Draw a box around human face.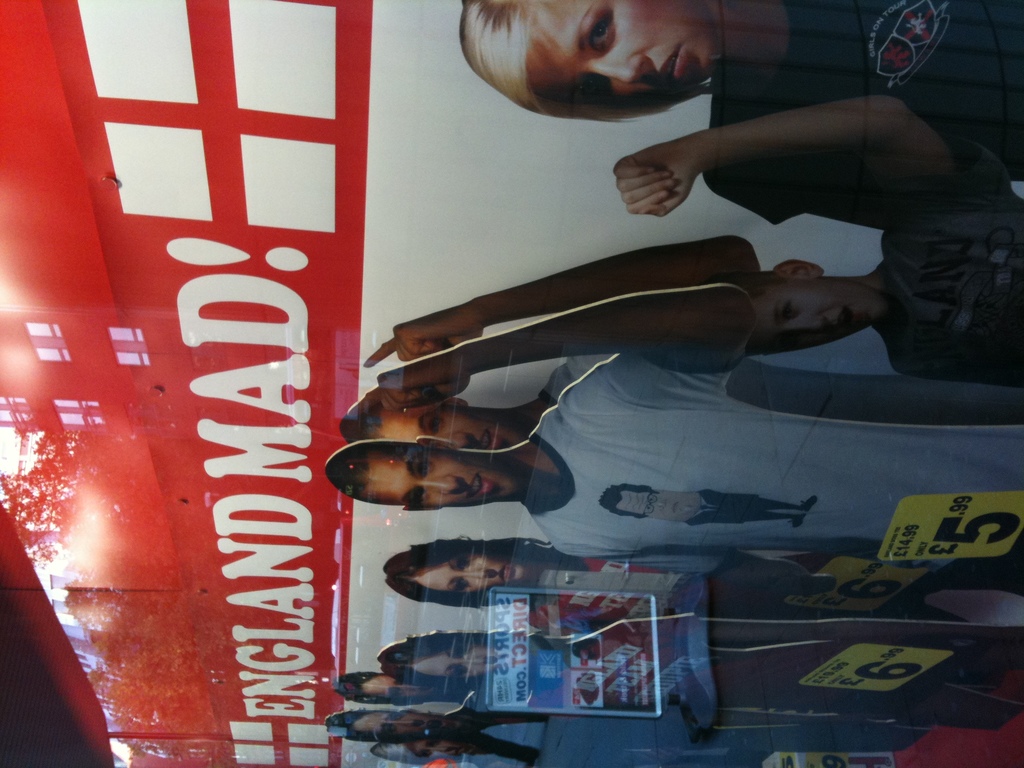
pyautogui.locateOnScreen(529, 0, 717, 109).
